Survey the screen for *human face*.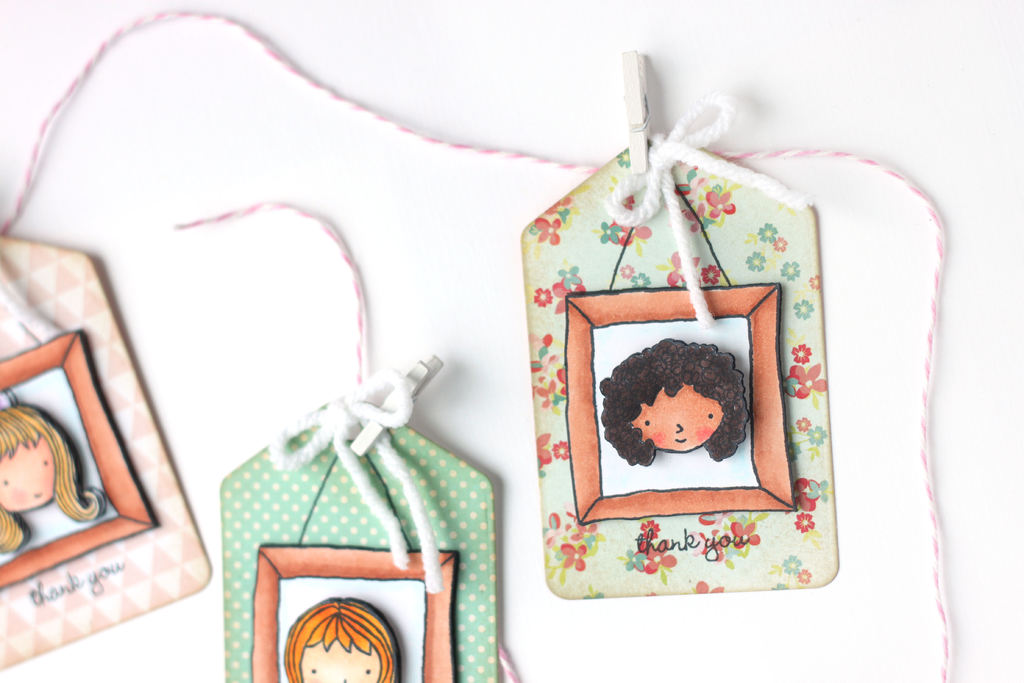
Survey found: x1=295 y1=642 x2=378 y2=682.
